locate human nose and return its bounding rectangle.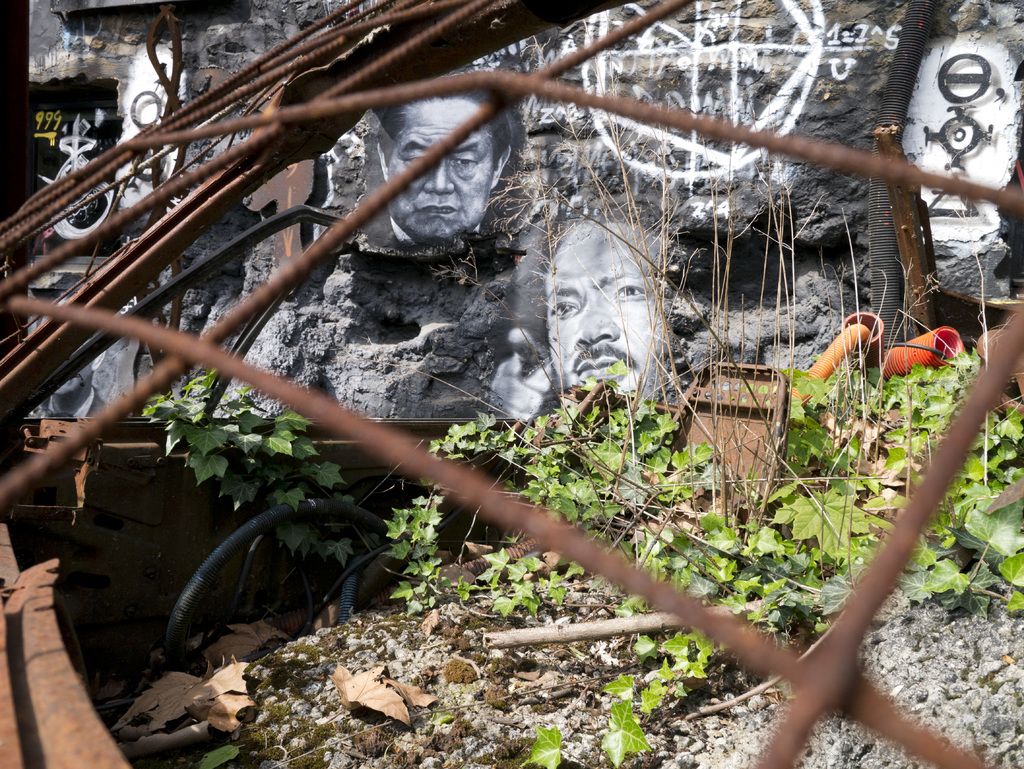
[left=574, top=297, right=621, bottom=346].
